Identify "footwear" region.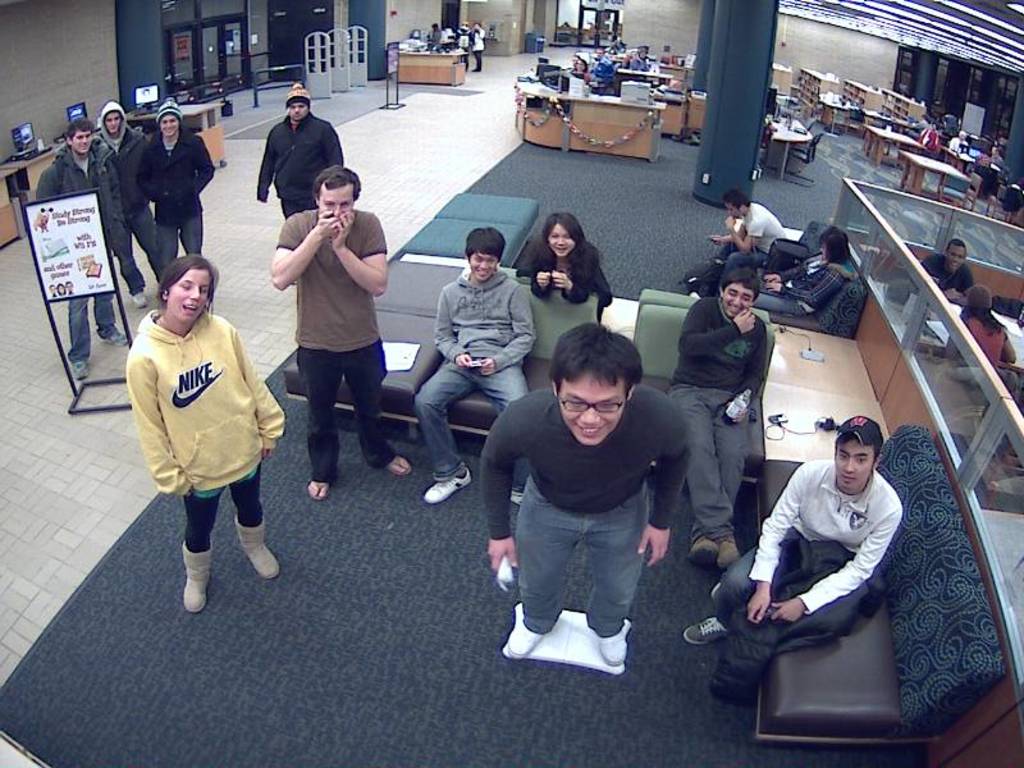
Region: box(472, 68, 477, 70).
